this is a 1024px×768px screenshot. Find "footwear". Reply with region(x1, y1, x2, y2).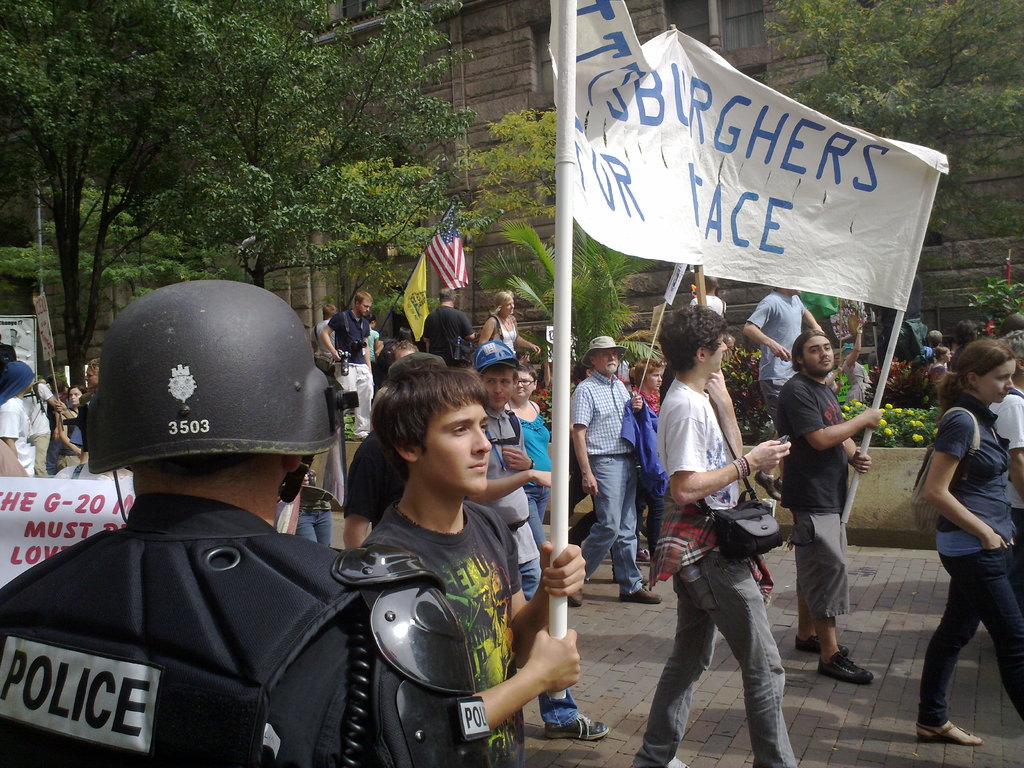
region(918, 721, 984, 744).
